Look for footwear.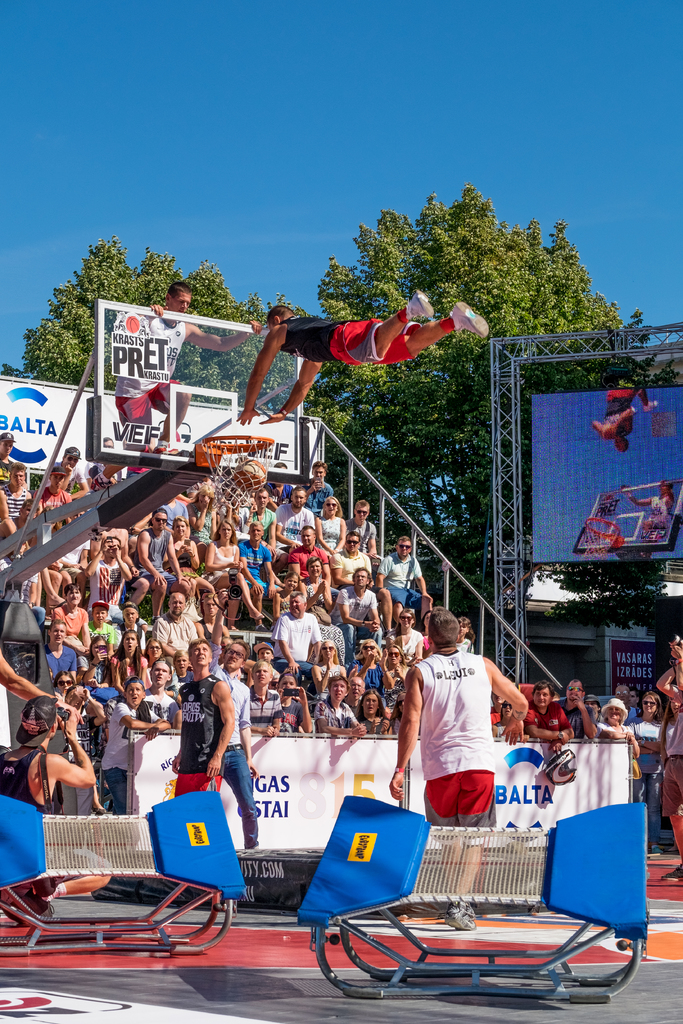
Found: (x1=656, y1=861, x2=682, y2=883).
